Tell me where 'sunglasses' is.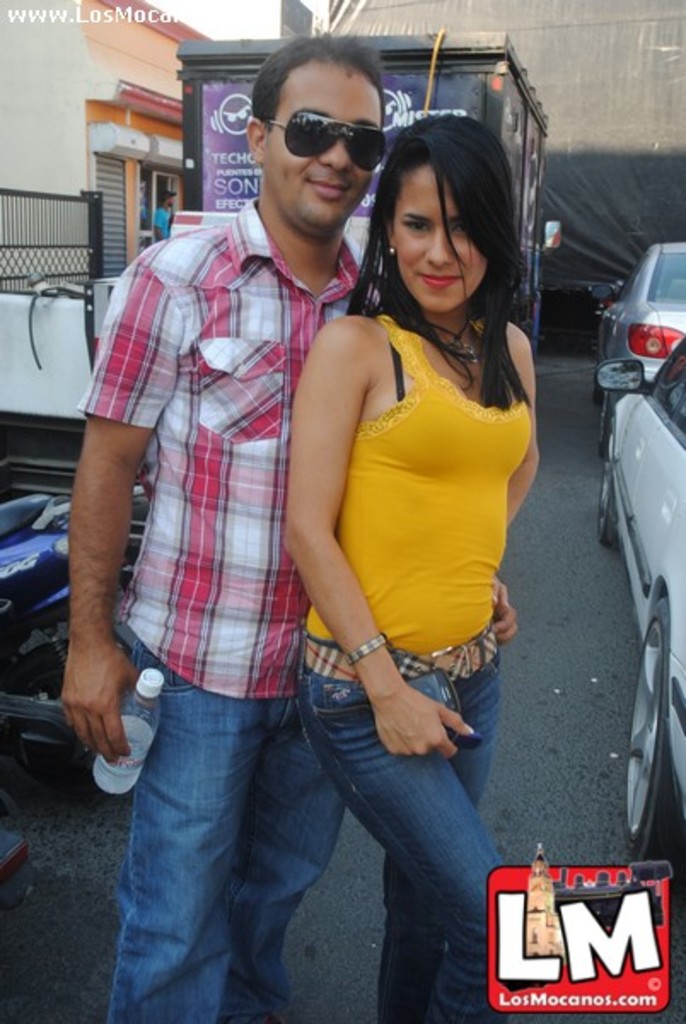
'sunglasses' is at bbox=(271, 108, 389, 176).
